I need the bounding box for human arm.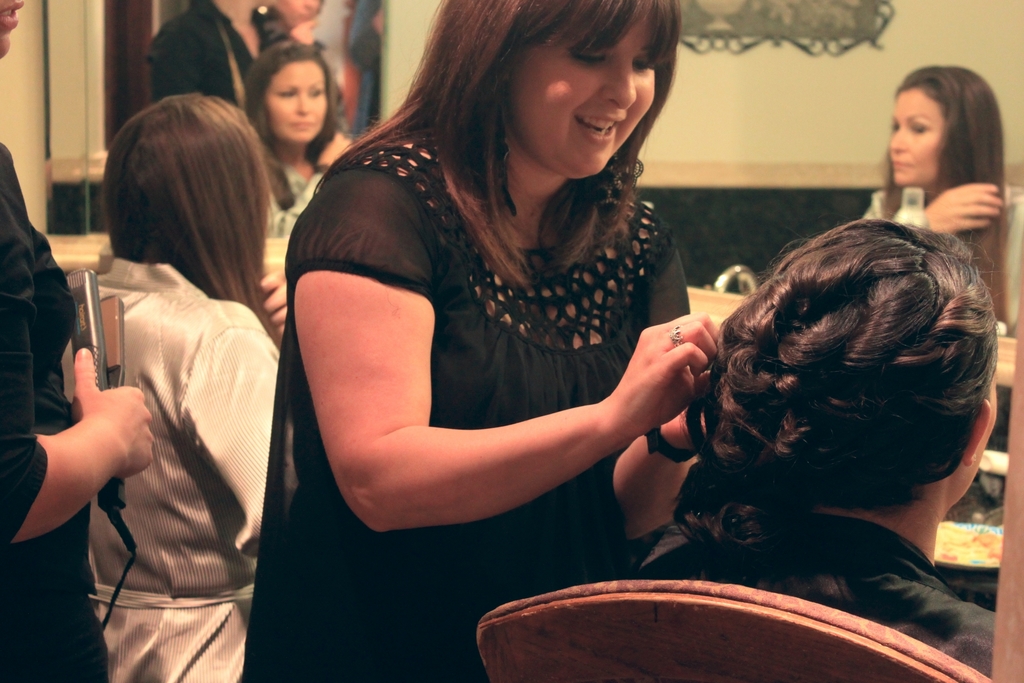
Here it is: [177,297,283,550].
